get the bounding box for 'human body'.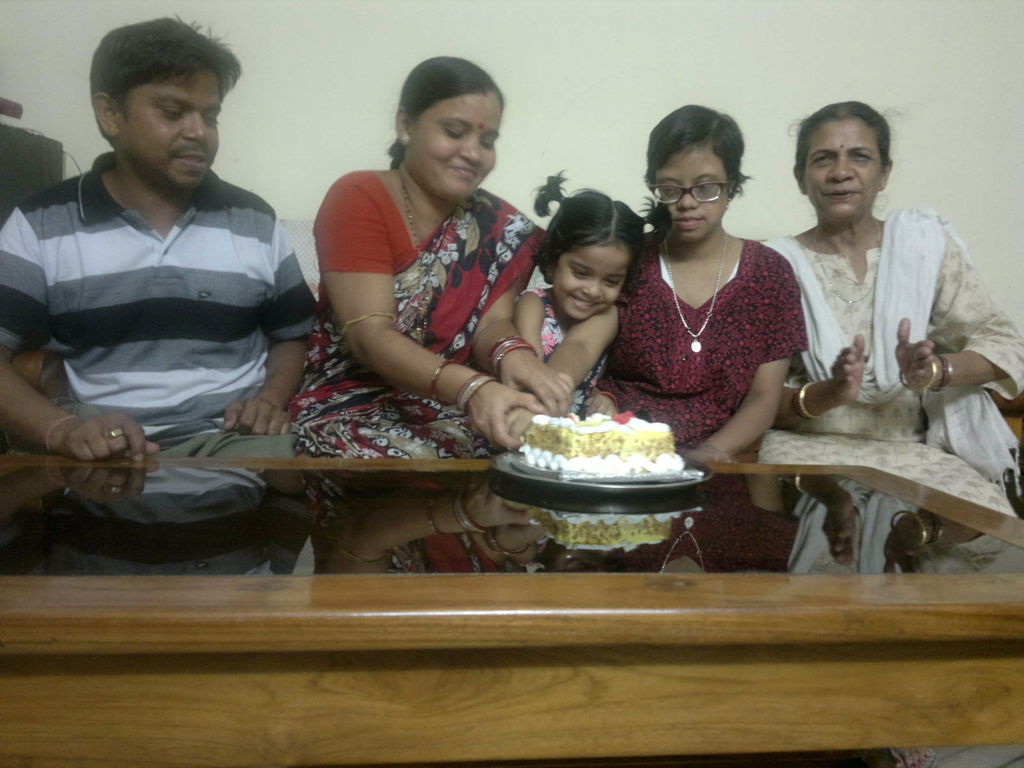
<region>755, 209, 1023, 515</region>.
